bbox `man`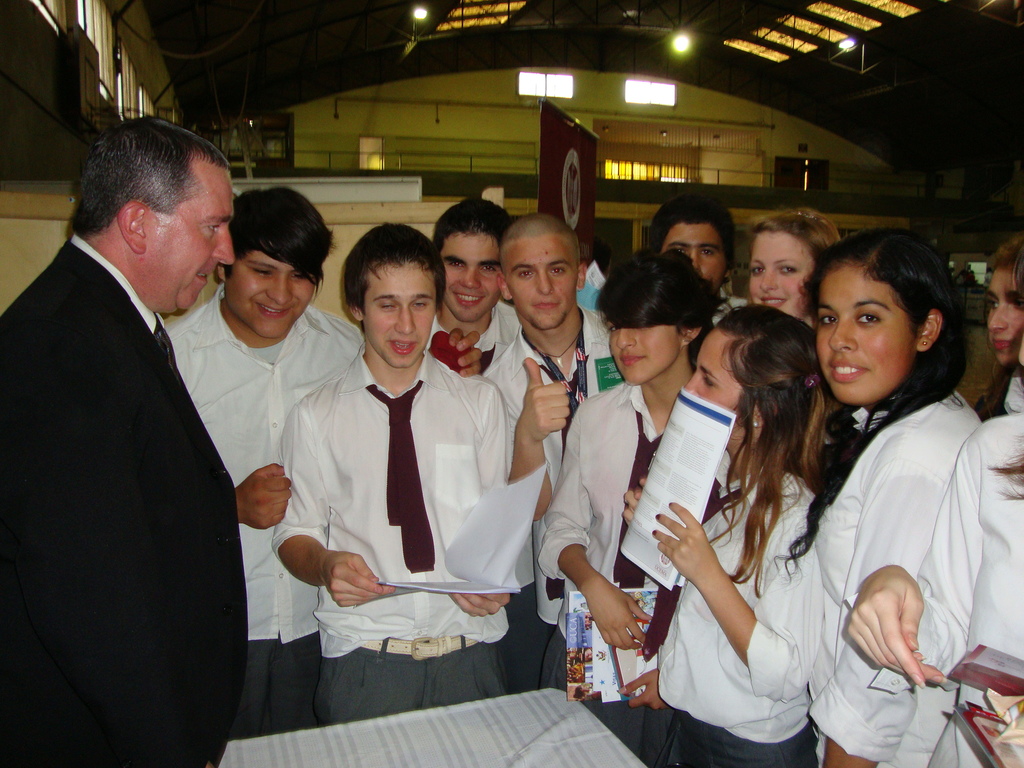
x1=271 y1=214 x2=514 y2=697
